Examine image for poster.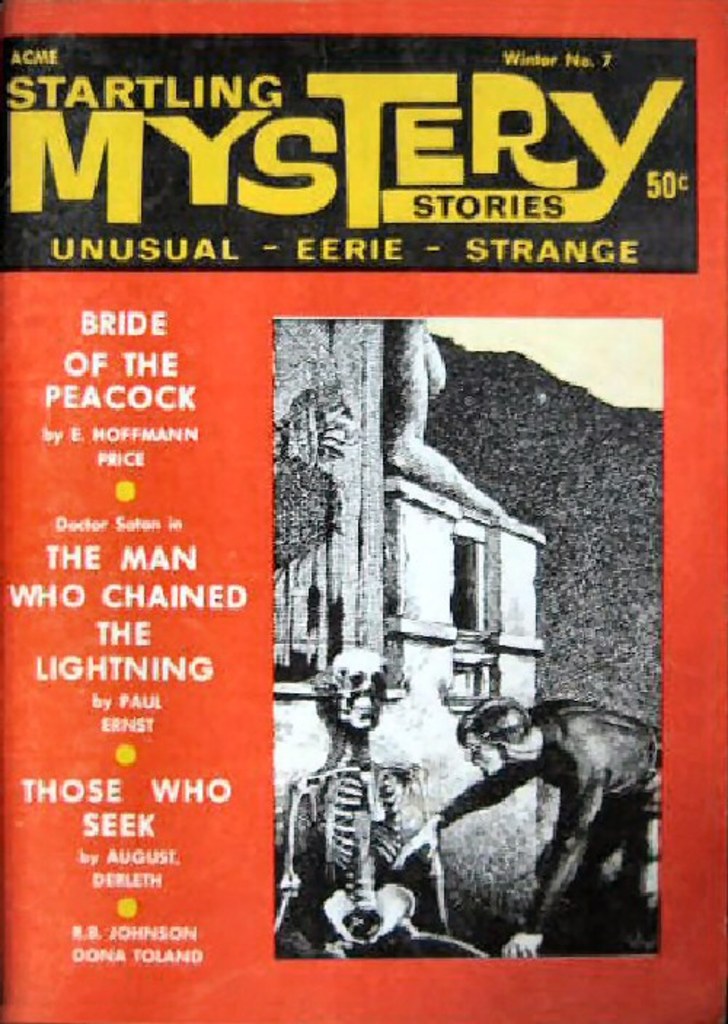
Examination result: {"left": 0, "top": 0, "right": 727, "bottom": 1023}.
